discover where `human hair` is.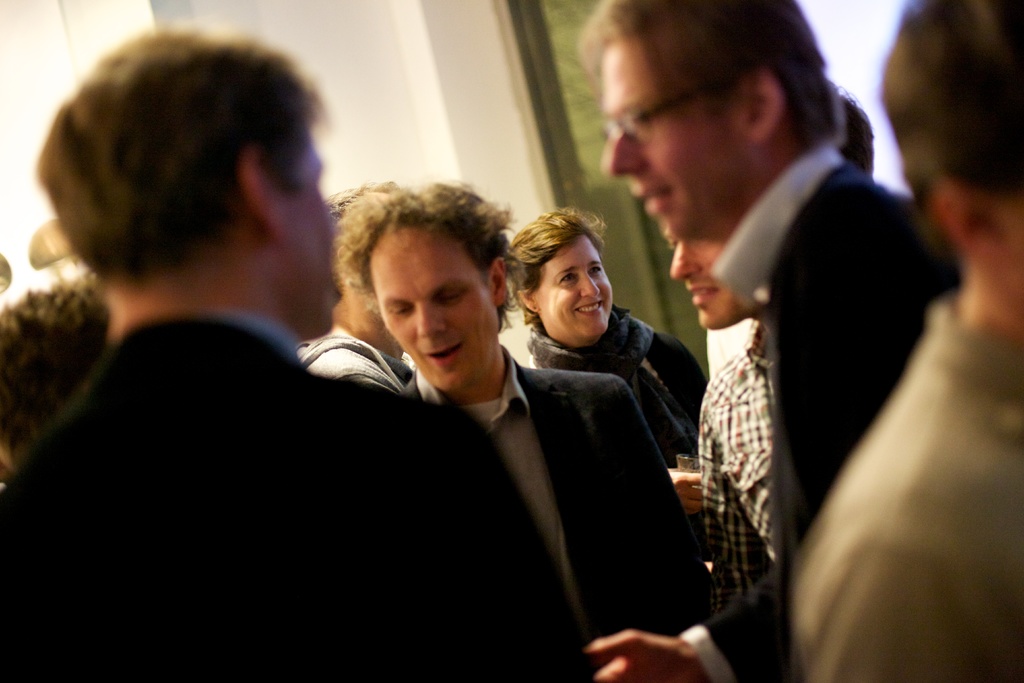
Discovered at [836, 83, 876, 184].
